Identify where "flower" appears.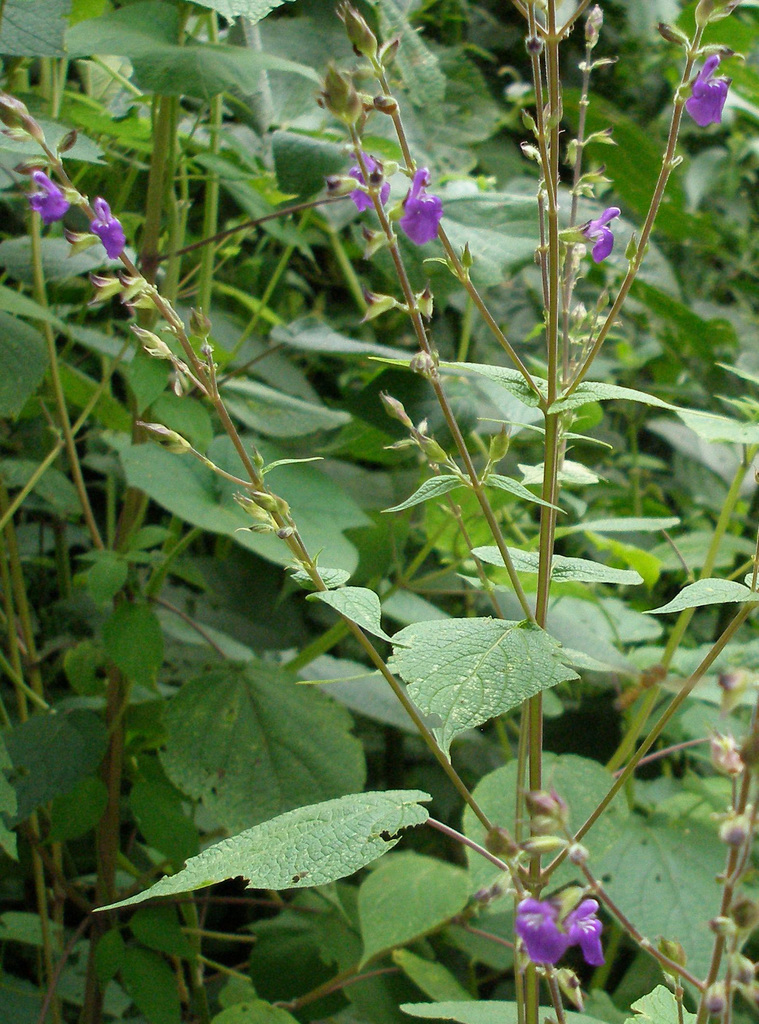
Appears at [x1=22, y1=168, x2=74, y2=226].
